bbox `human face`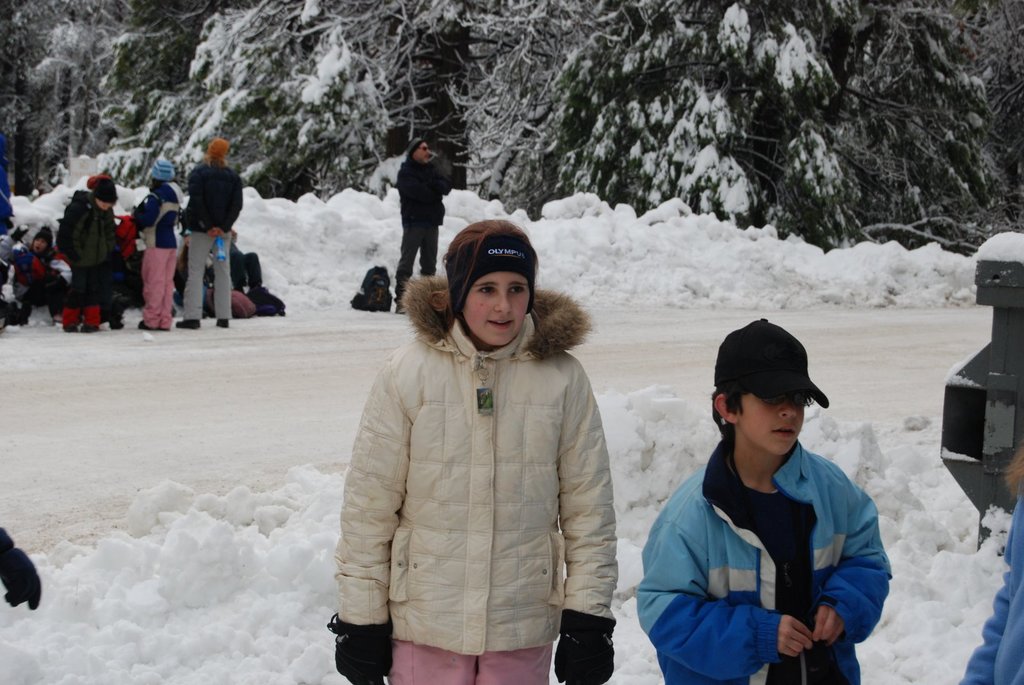
(left=465, top=269, right=535, bottom=343)
